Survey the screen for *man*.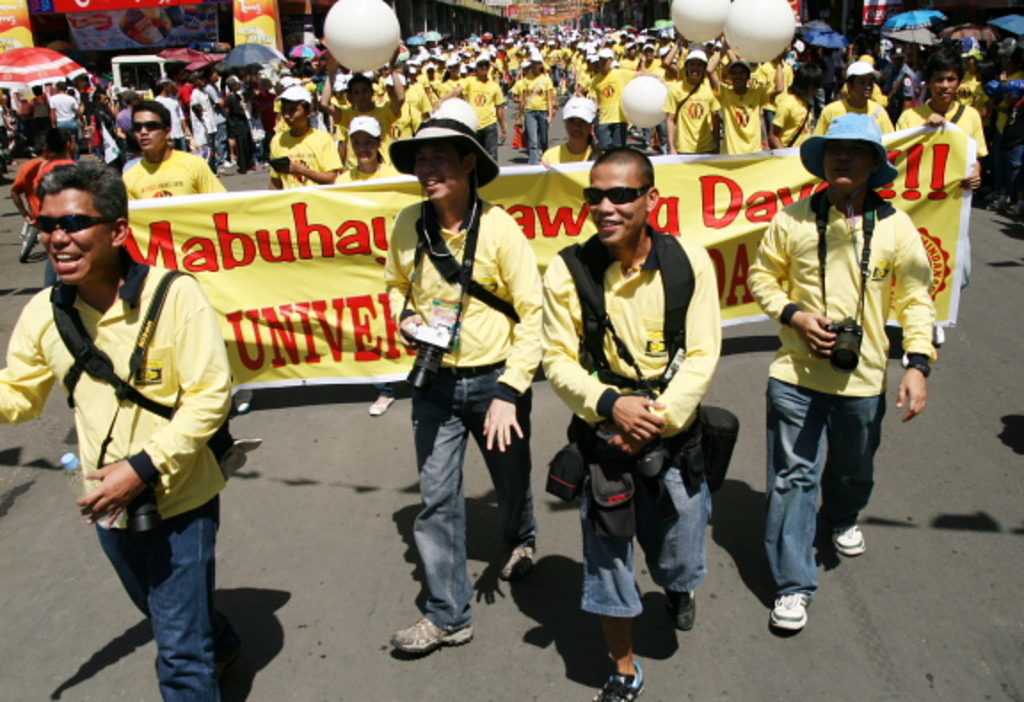
Survey found: 268/82/343/192.
